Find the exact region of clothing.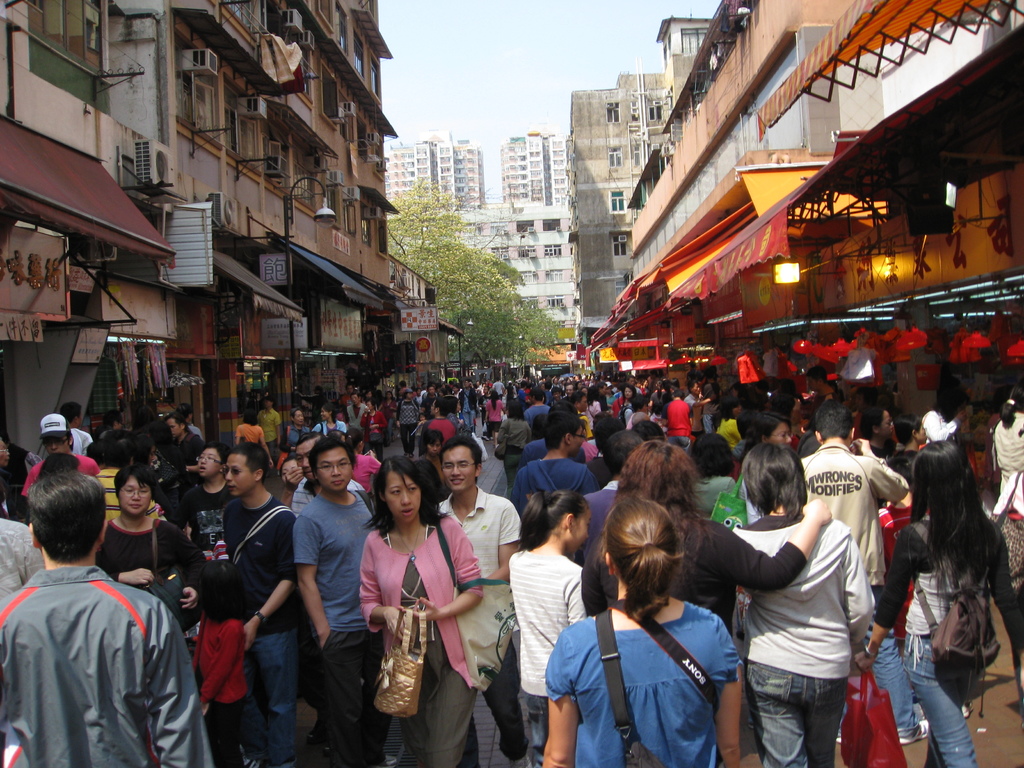
Exact region: {"x1": 356, "y1": 511, "x2": 483, "y2": 684}.
